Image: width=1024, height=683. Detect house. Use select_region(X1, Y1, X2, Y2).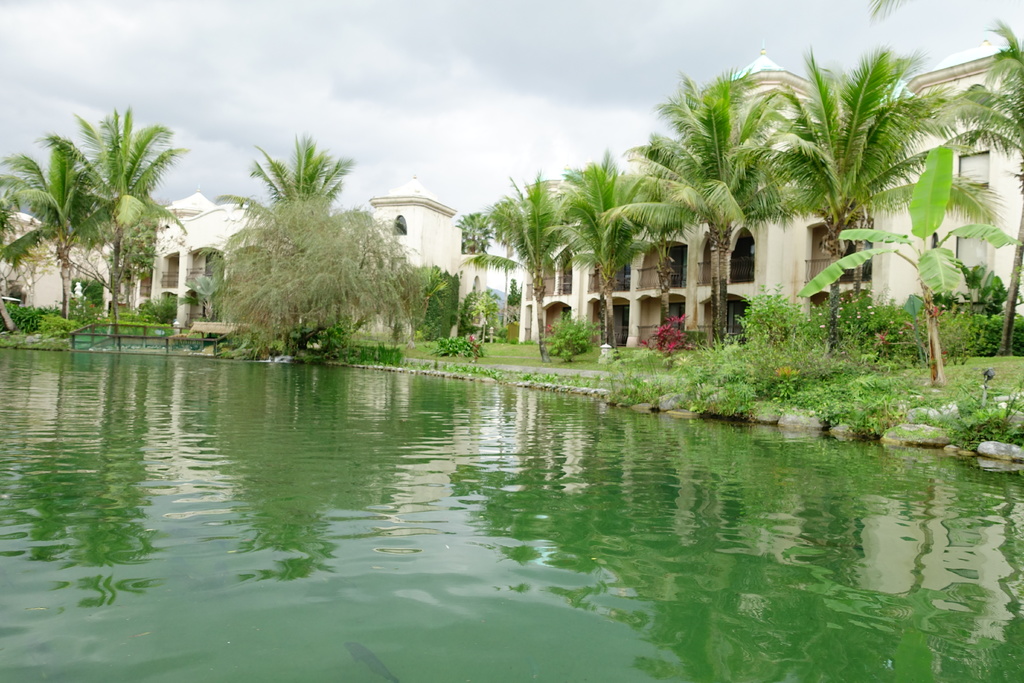
select_region(351, 176, 509, 347).
